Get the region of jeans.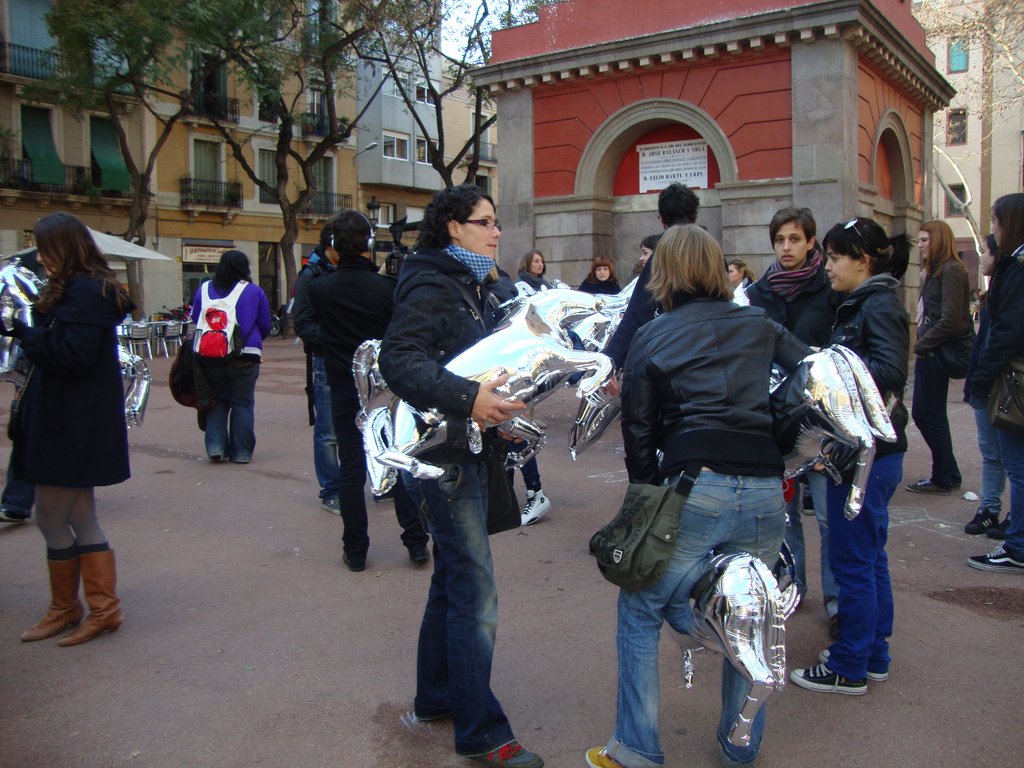
[826,454,915,675].
